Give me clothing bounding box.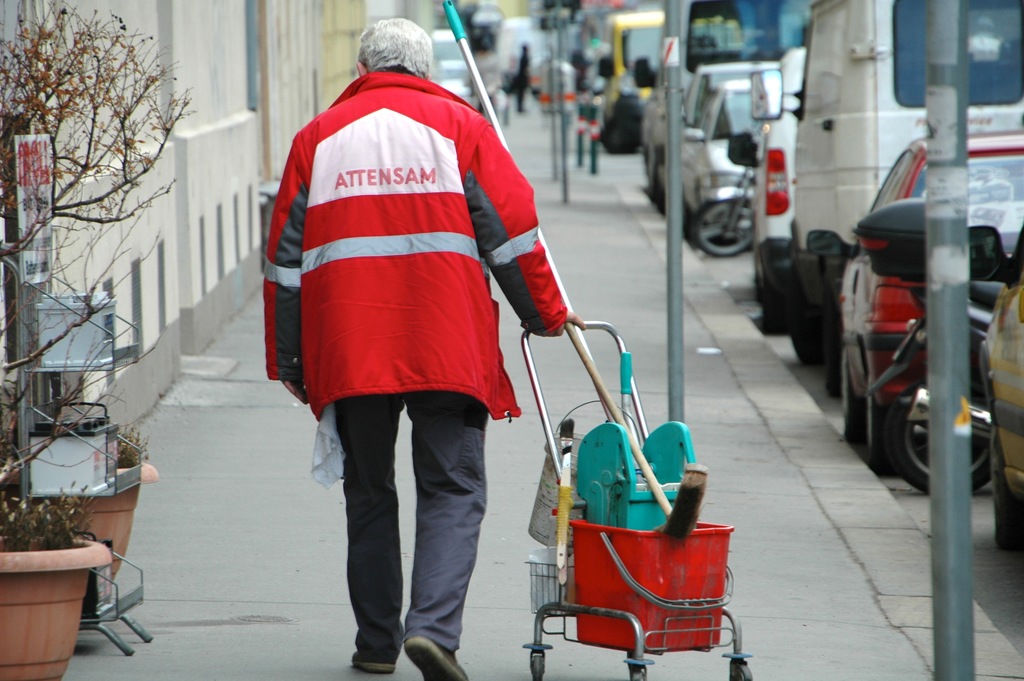
x1=243 y1=15 x2=629 y2=565.
